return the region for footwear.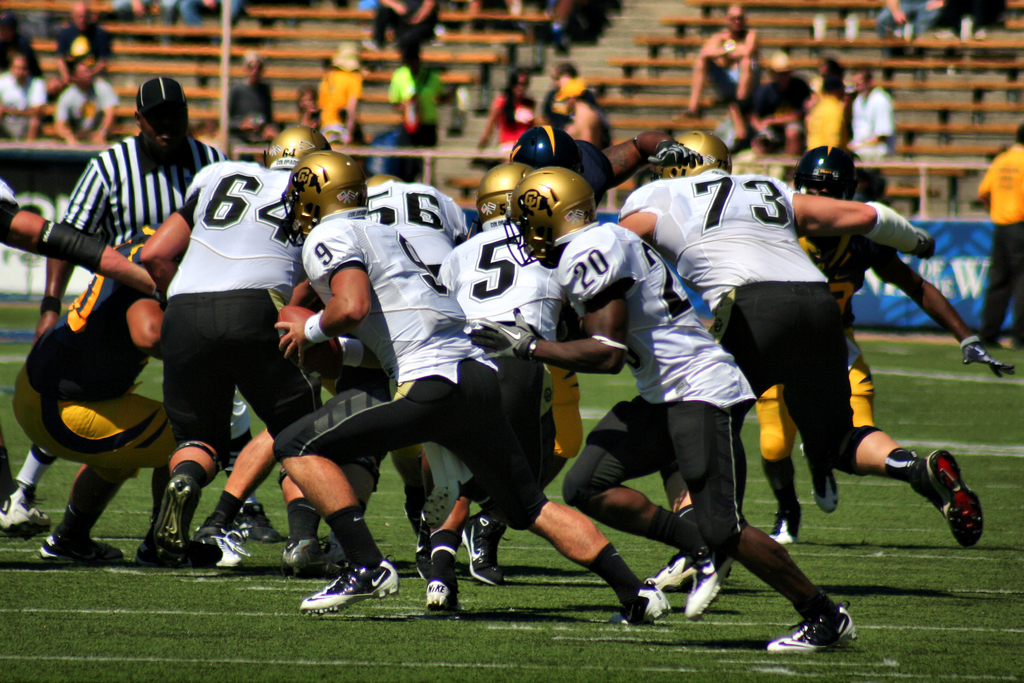
left=196, top=525, right=245, bottom=566.
